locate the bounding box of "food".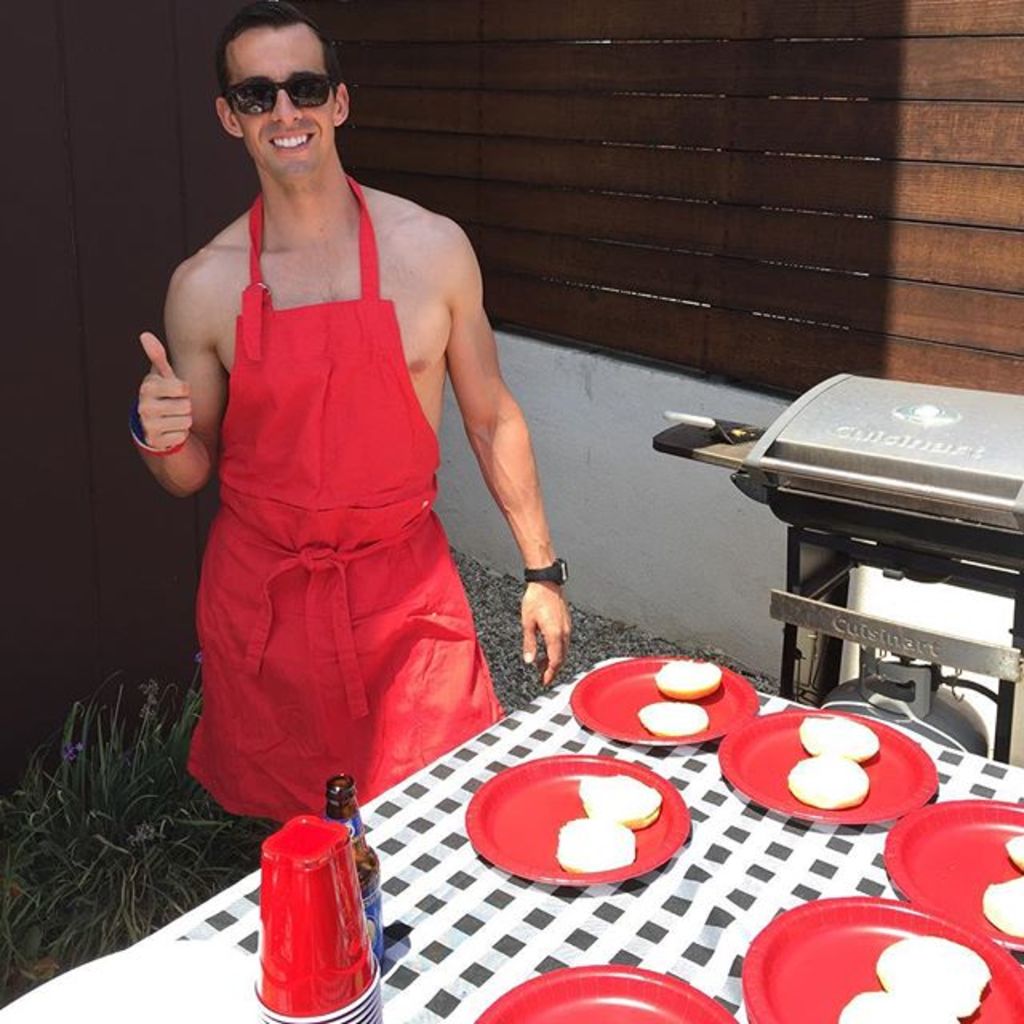
Bounding box: box=[834, 987, 962, 1022].
